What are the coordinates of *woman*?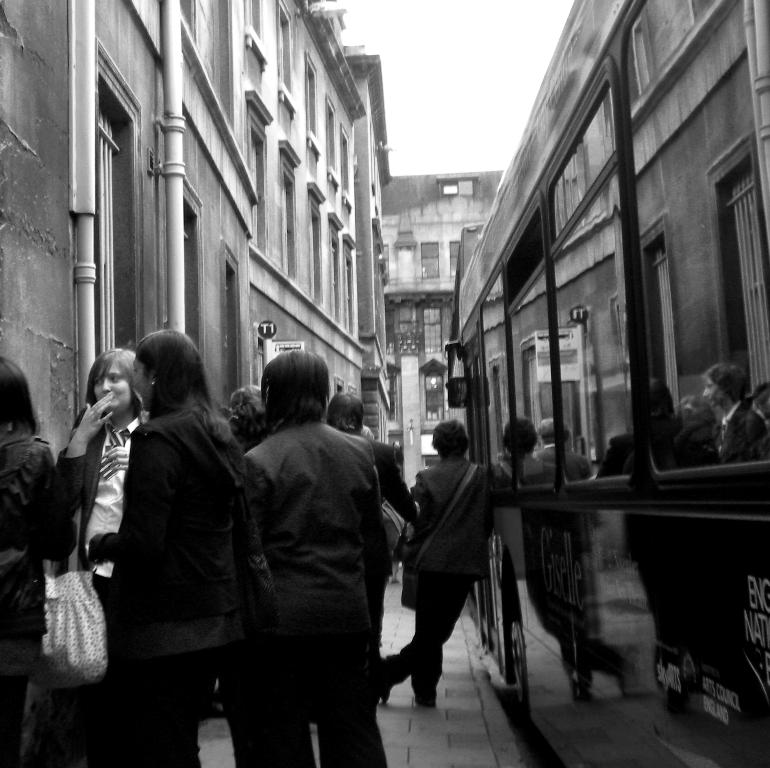
0:357:62:767.
